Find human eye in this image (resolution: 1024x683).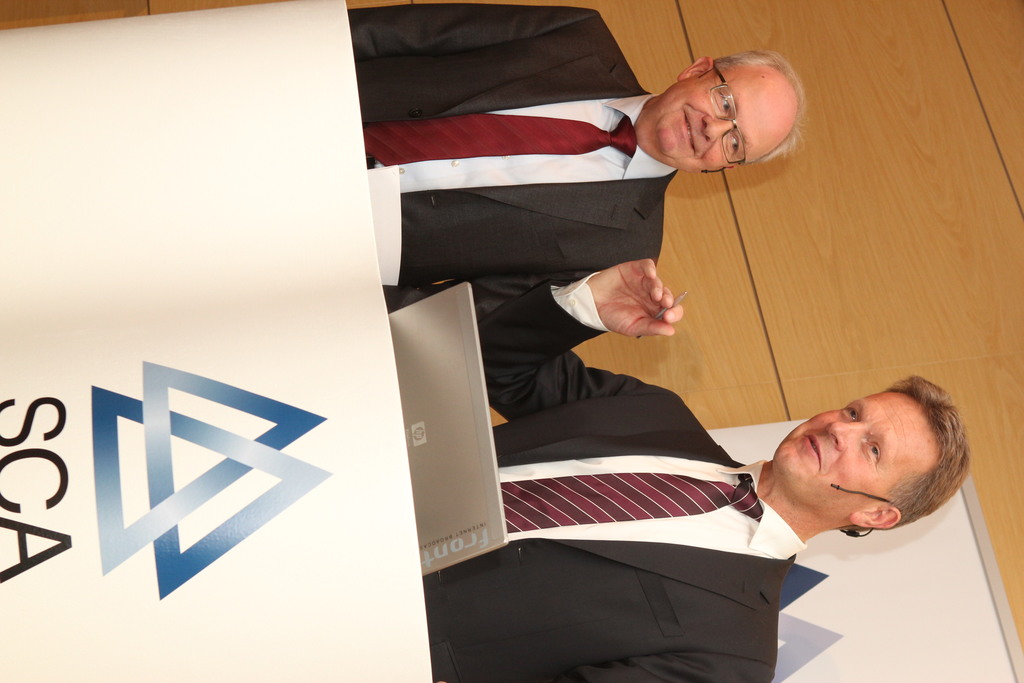
select_region(721, 90, 732, 115).
